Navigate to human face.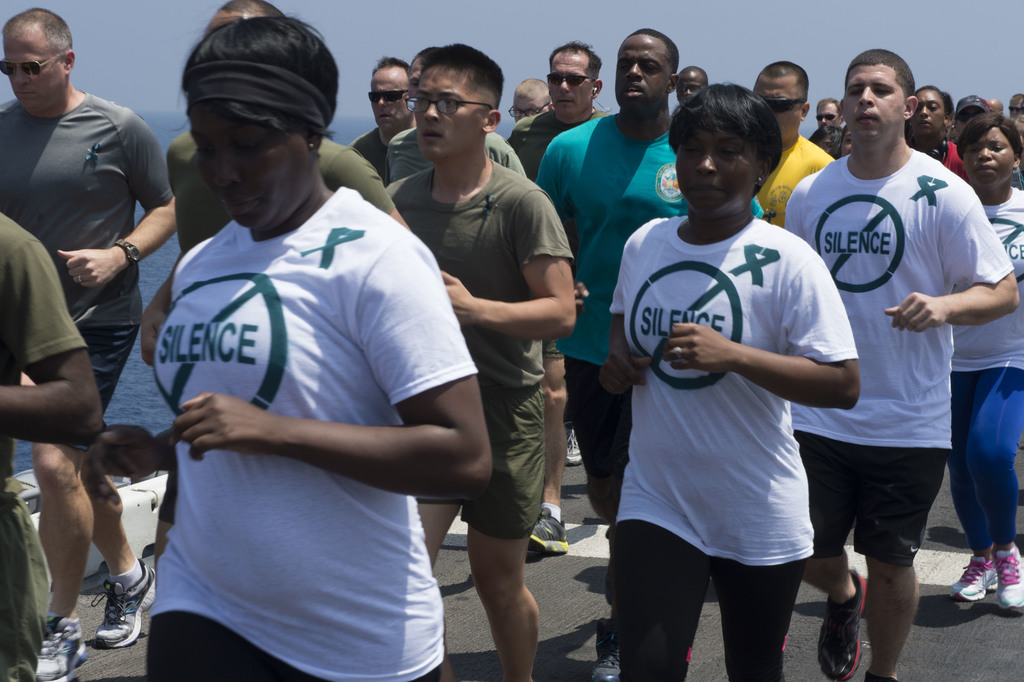
Navigation target: select_region(817, 103, 843, 129).
